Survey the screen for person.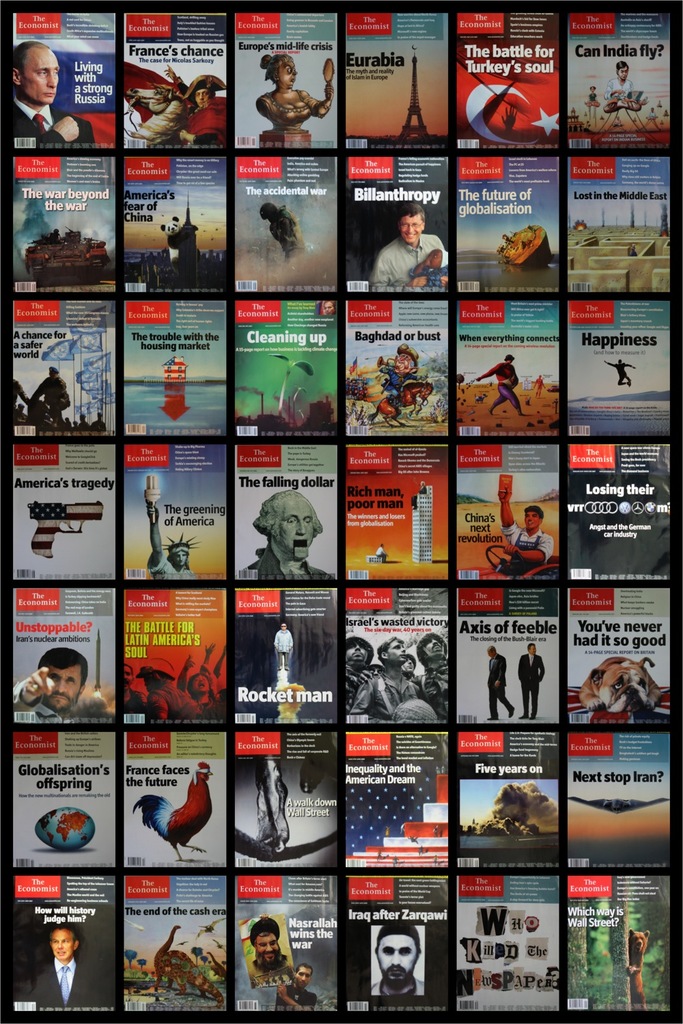
Survey found: <box>8,650,85,722</box>.
